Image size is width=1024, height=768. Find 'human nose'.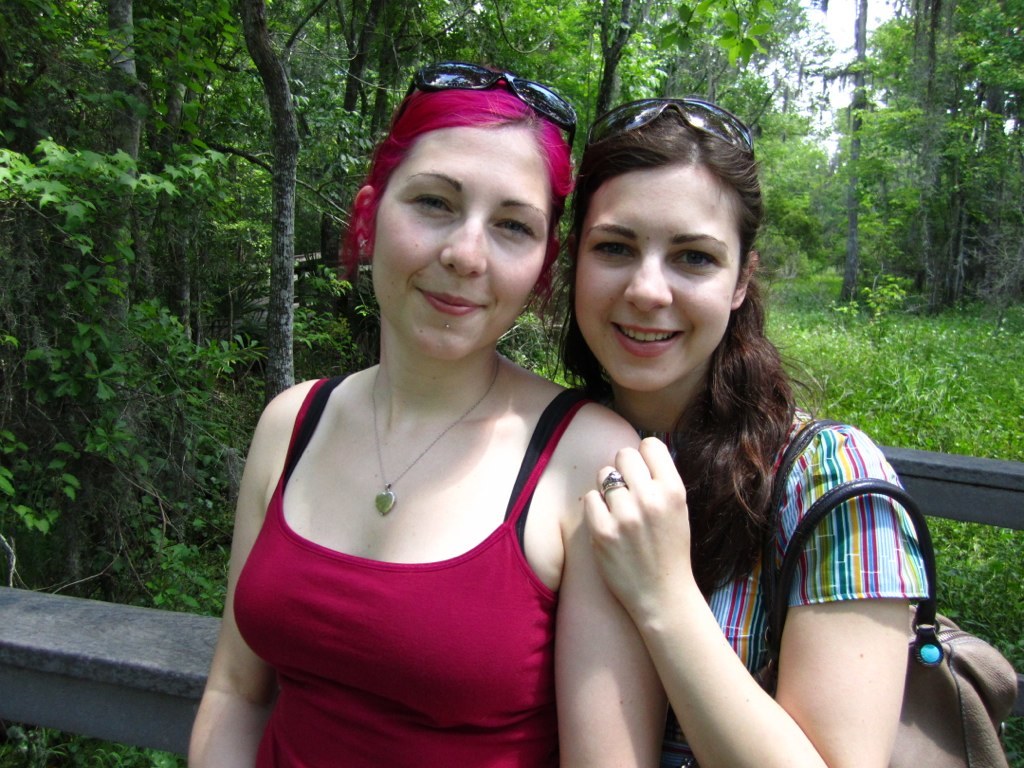
locate(623, 251, 674, 313).
